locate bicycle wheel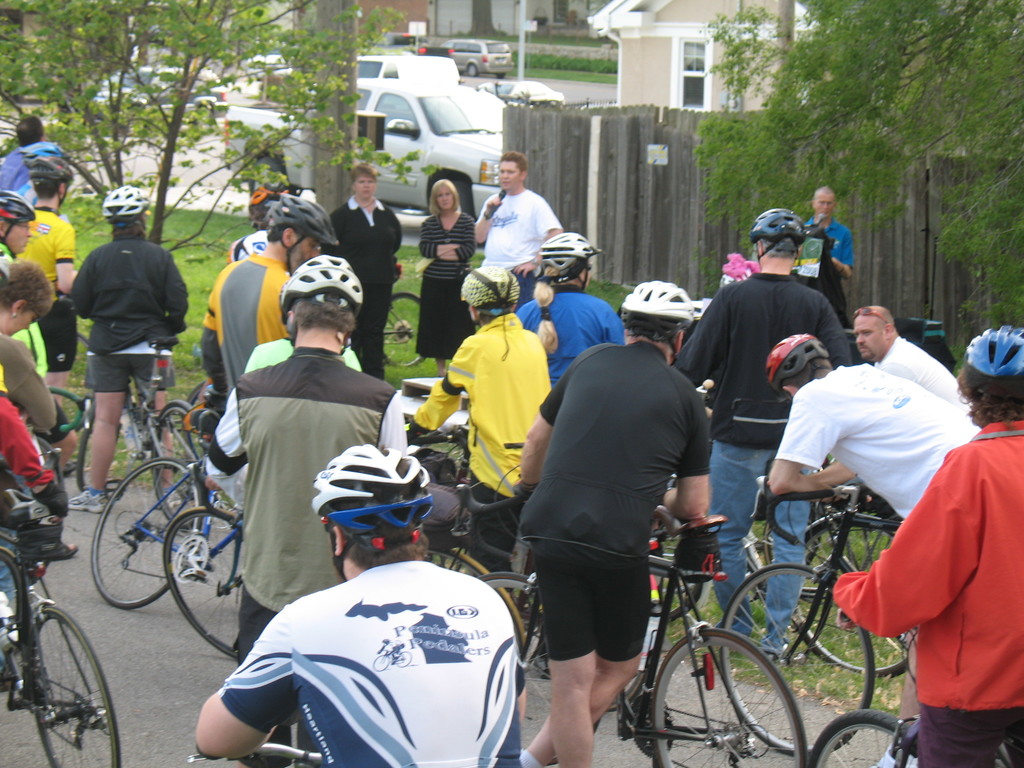
[159, 502, 246, 664]
